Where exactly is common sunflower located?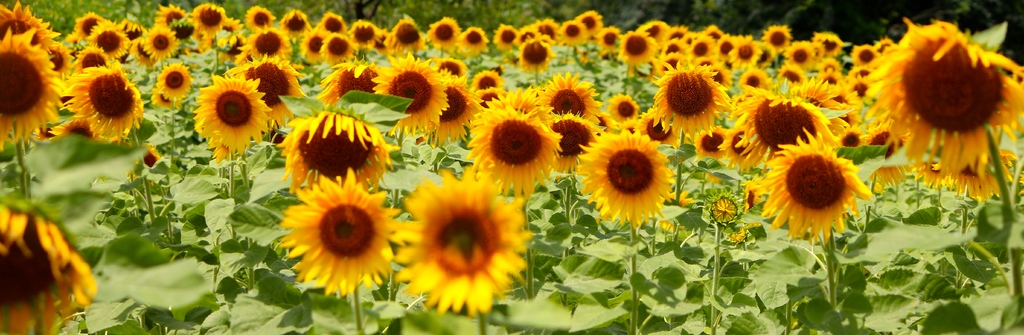
Its bounding box is BBox(70, 64, 154, 139).
